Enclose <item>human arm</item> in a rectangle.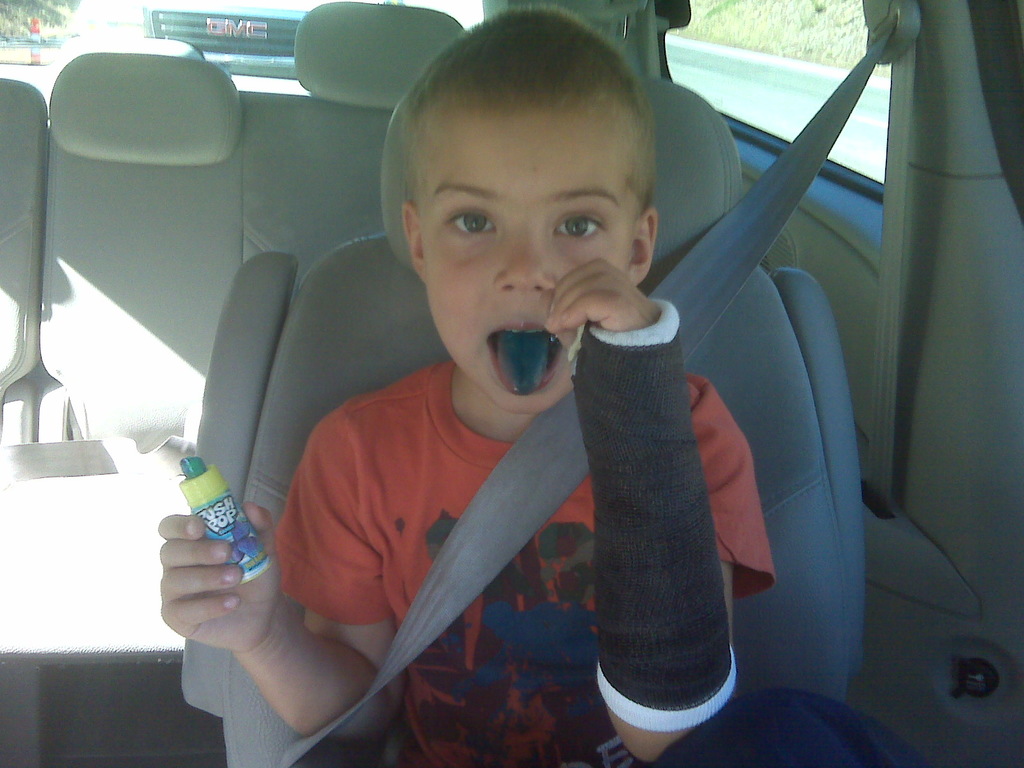
<region>154, 410, 412, 750</region>.
